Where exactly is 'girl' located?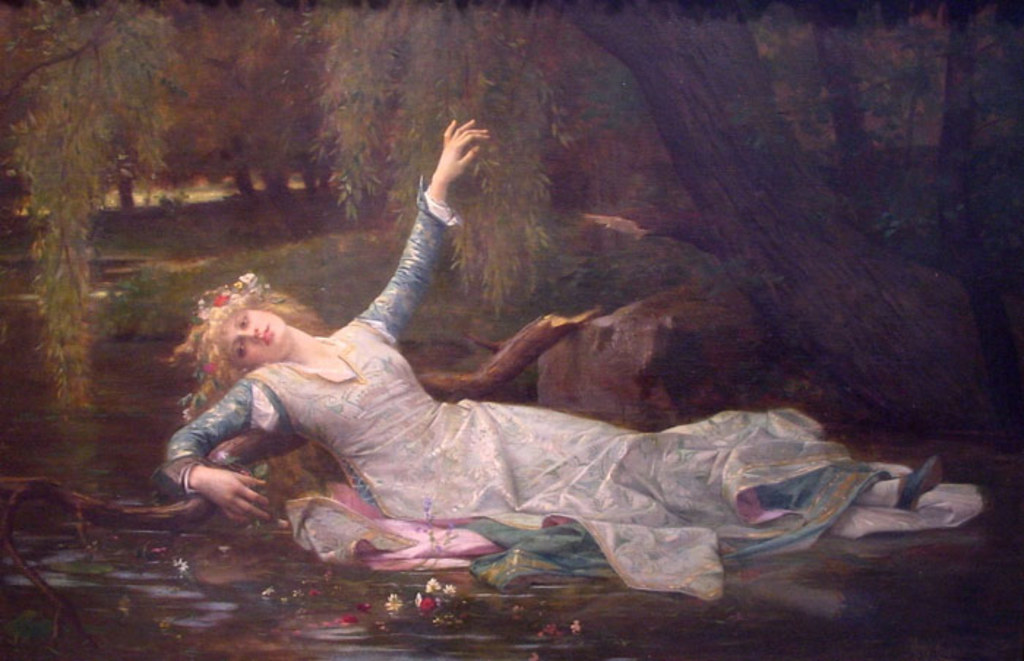
Its bounding box is (142, 116, 945, 573).
